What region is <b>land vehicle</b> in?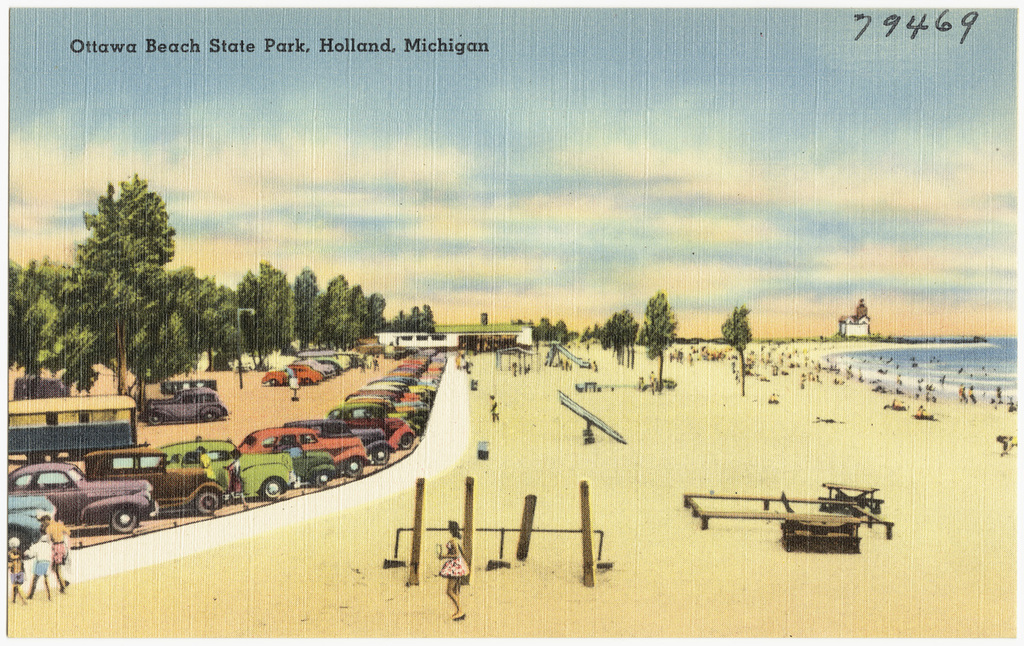
{"x1": 245, "y1": 428, "x2": 365, "y2": 475}.
